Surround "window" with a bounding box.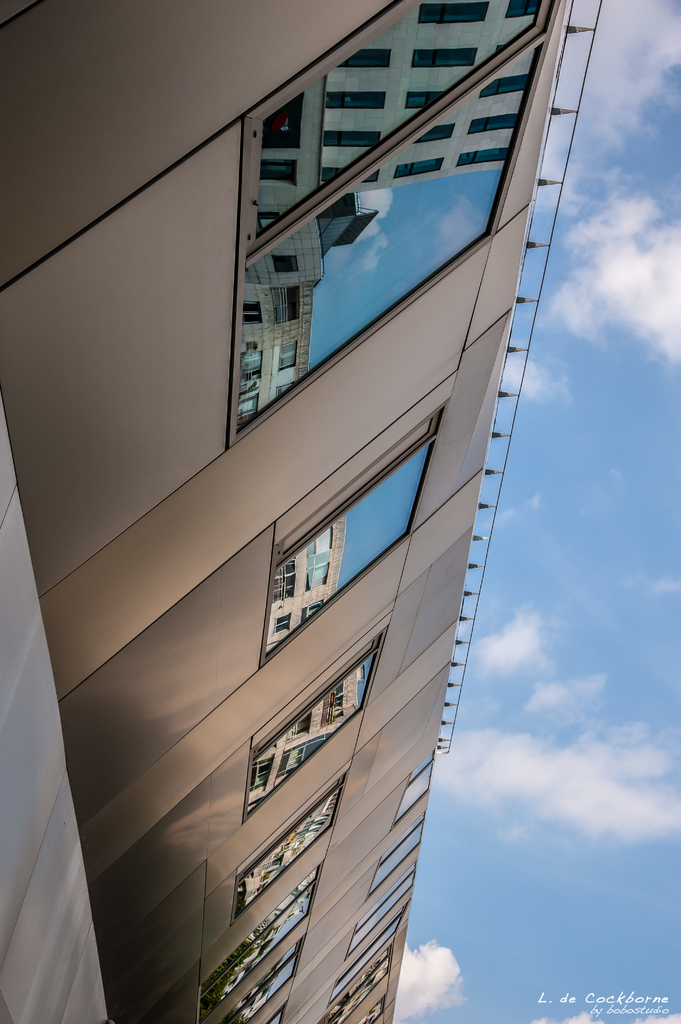
region(359, 168, 380, 187).
